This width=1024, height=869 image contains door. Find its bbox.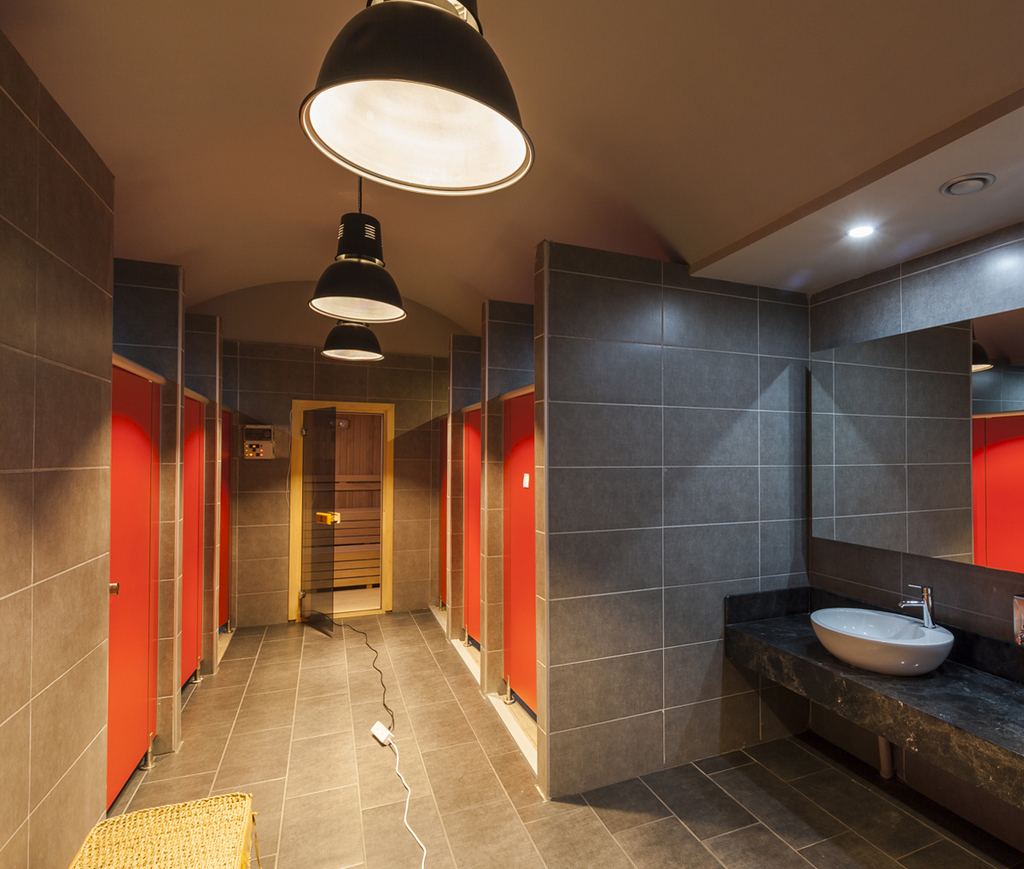
locate(497, 392, 538, 713).
